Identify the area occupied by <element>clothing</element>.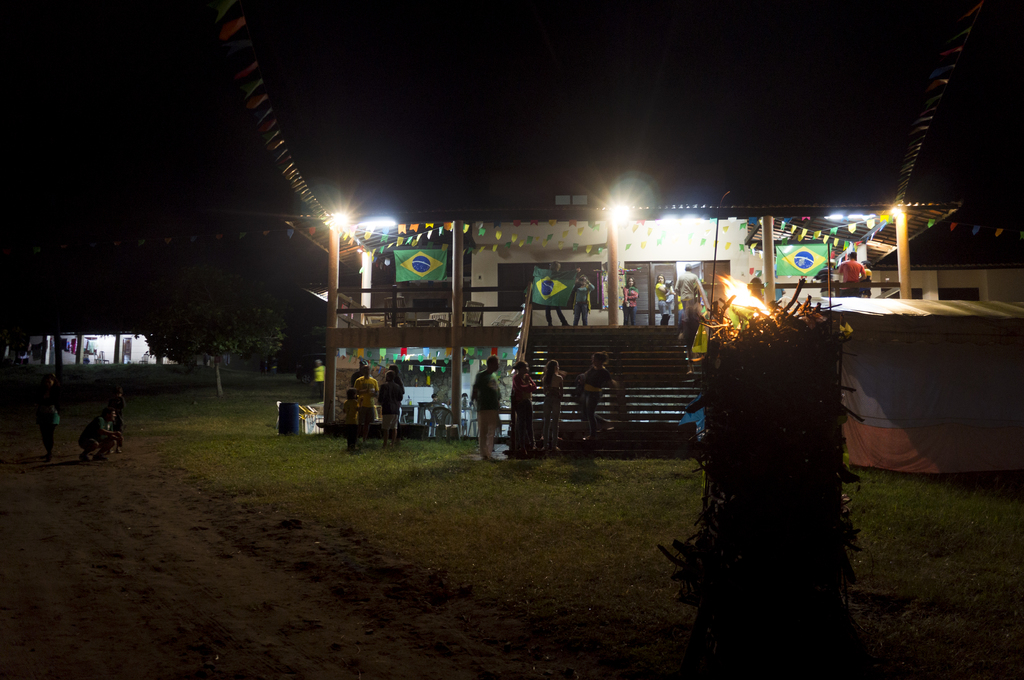
Area: x1=352 y1=377 x2=374 y2=425.
